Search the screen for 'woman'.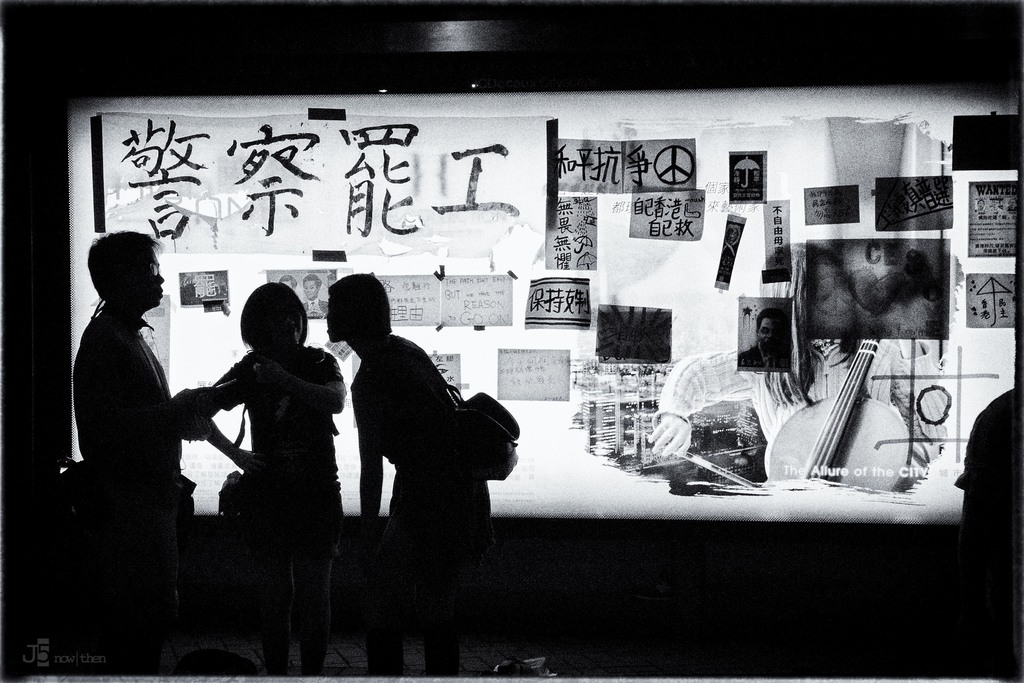
Found at BBox(177, 272, 348, 658).
